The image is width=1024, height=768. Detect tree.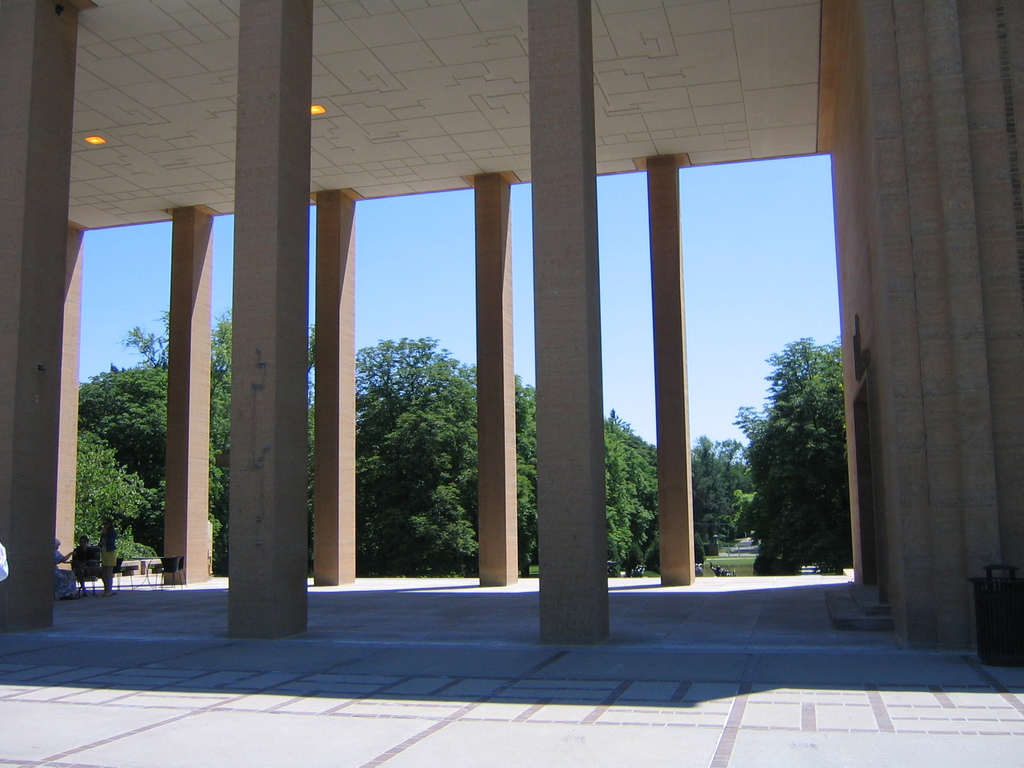
Detection: box=[680, 422, 756, 556].
